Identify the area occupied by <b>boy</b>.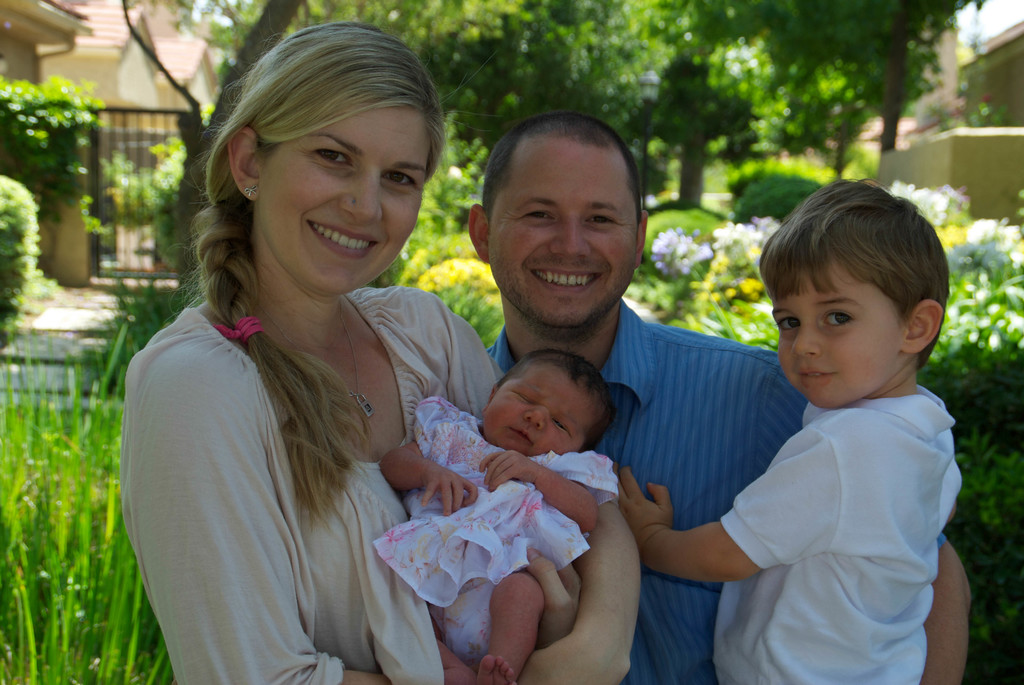
Area: <box>687,162,984,663</box>.
